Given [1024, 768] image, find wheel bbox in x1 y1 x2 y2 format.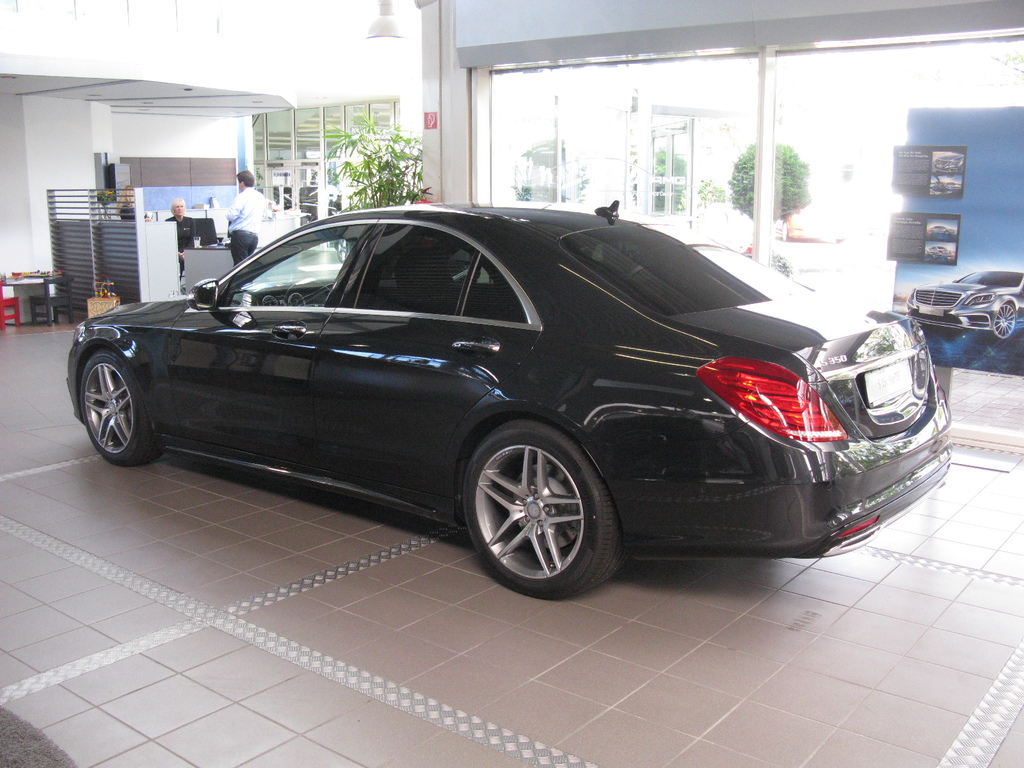
464 415 630 600.
